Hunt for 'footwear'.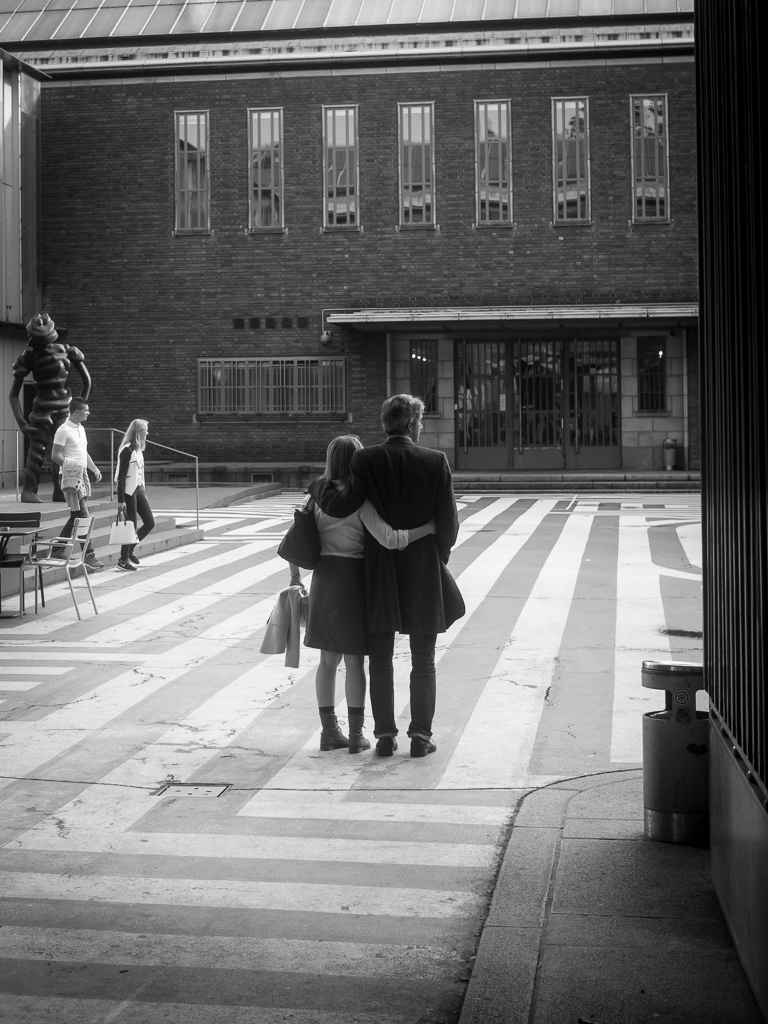
Hunted down at <bbox>82, 554, 101, 572</bbox>.
